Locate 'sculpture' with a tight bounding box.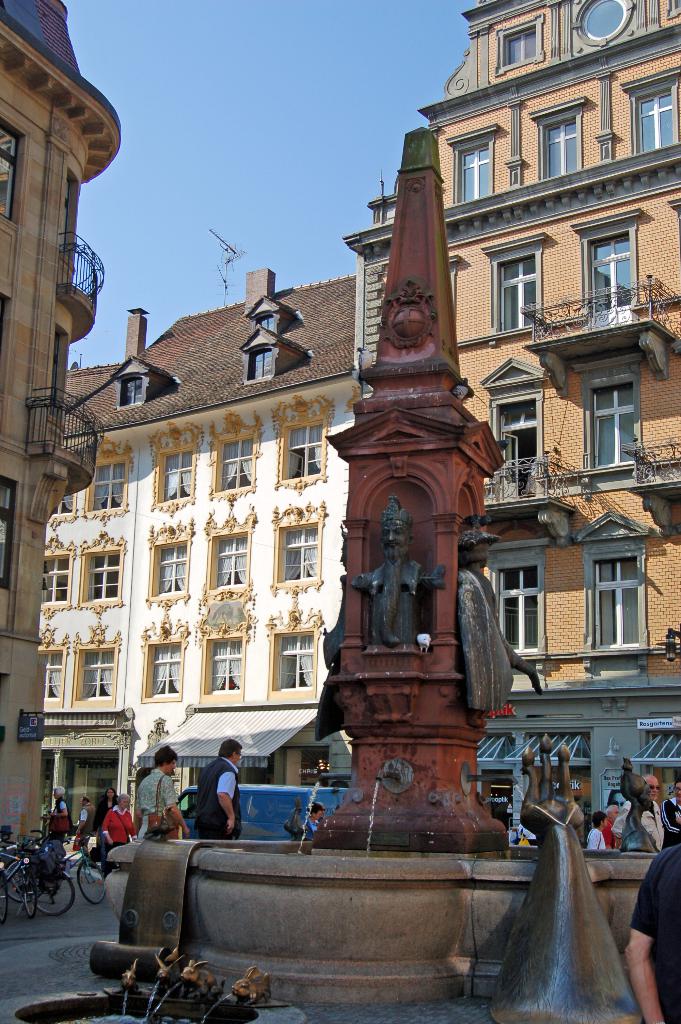
[x1=132, y1=791, x2=183, y2=847].
